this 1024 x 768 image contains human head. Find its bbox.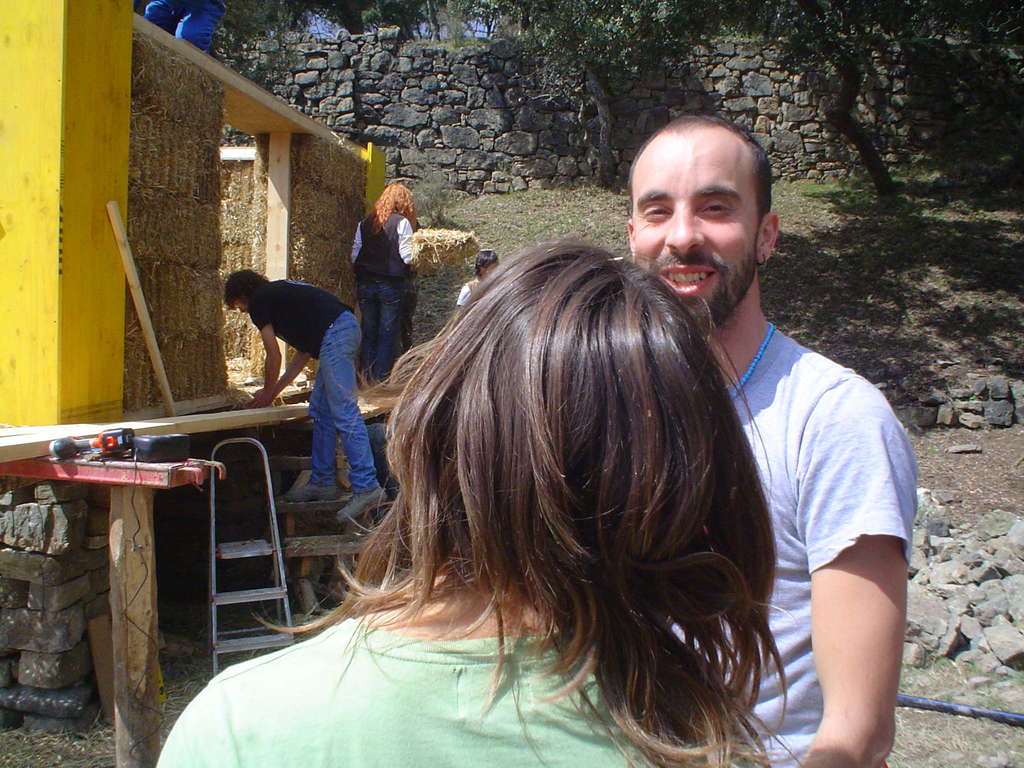
404:236:701:568.
